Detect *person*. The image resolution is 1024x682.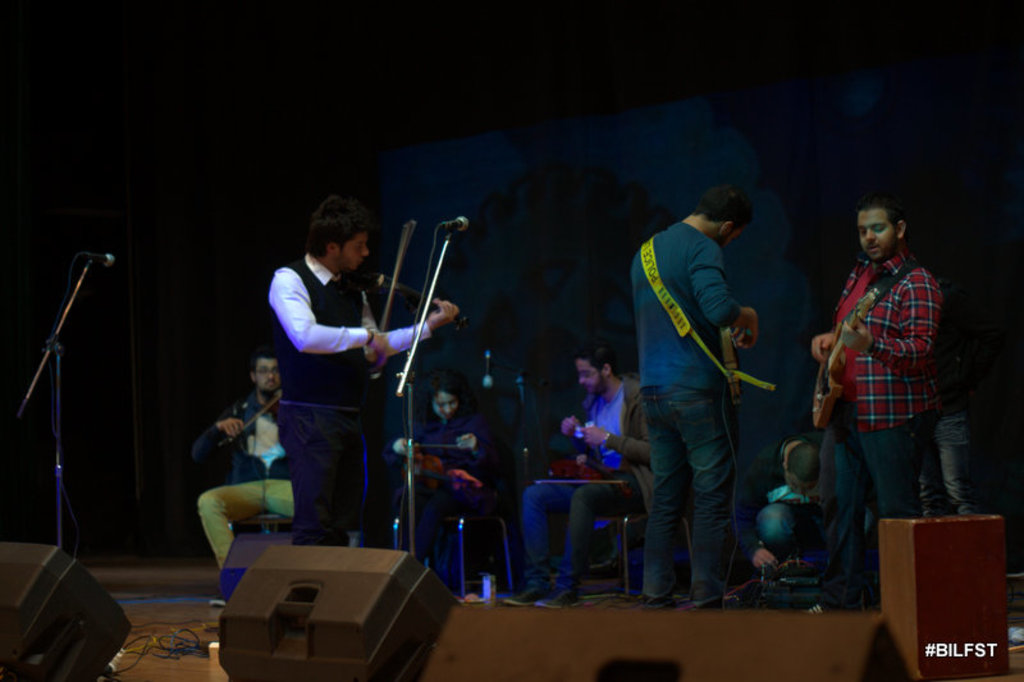
bbox=(515, 340, 654, 608).
